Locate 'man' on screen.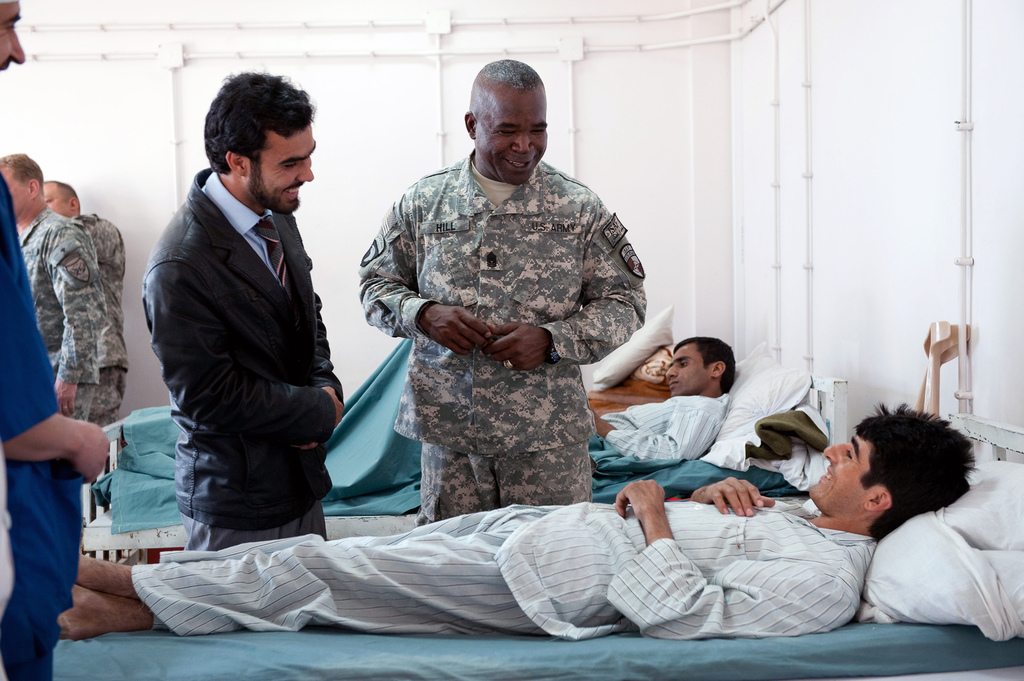
On screen at 584 340 735 460.
